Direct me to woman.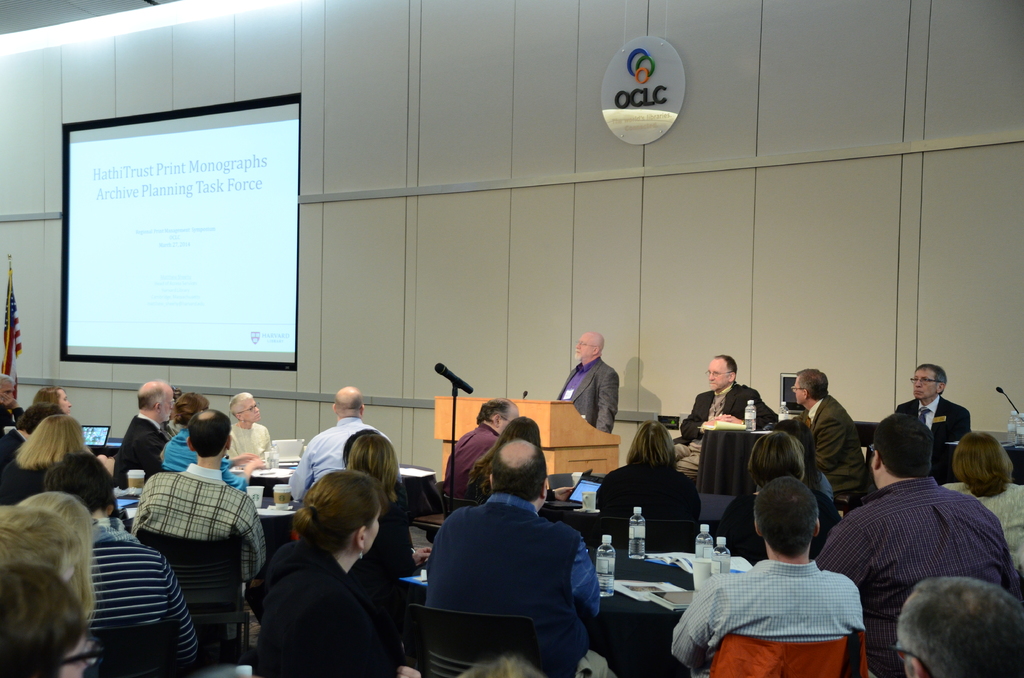
Direction: box(13, 405, 99, 504).
